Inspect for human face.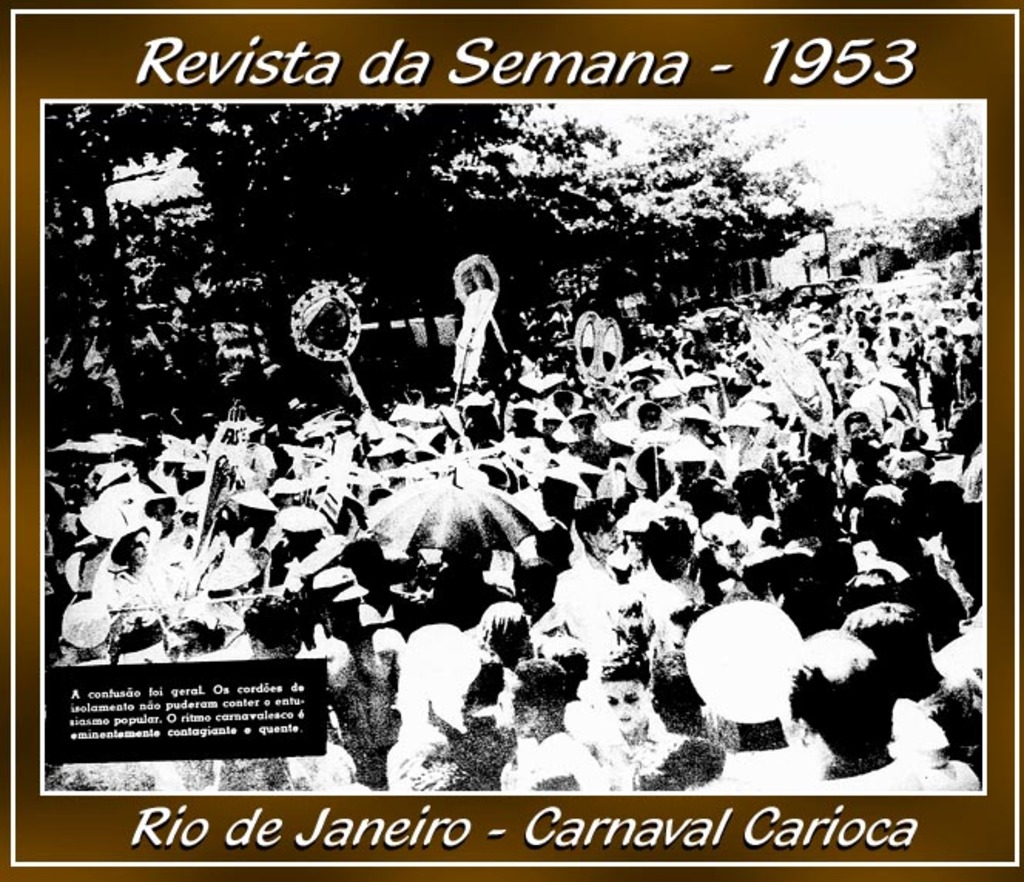
Inspection: box(568, 416, 597, 444).
